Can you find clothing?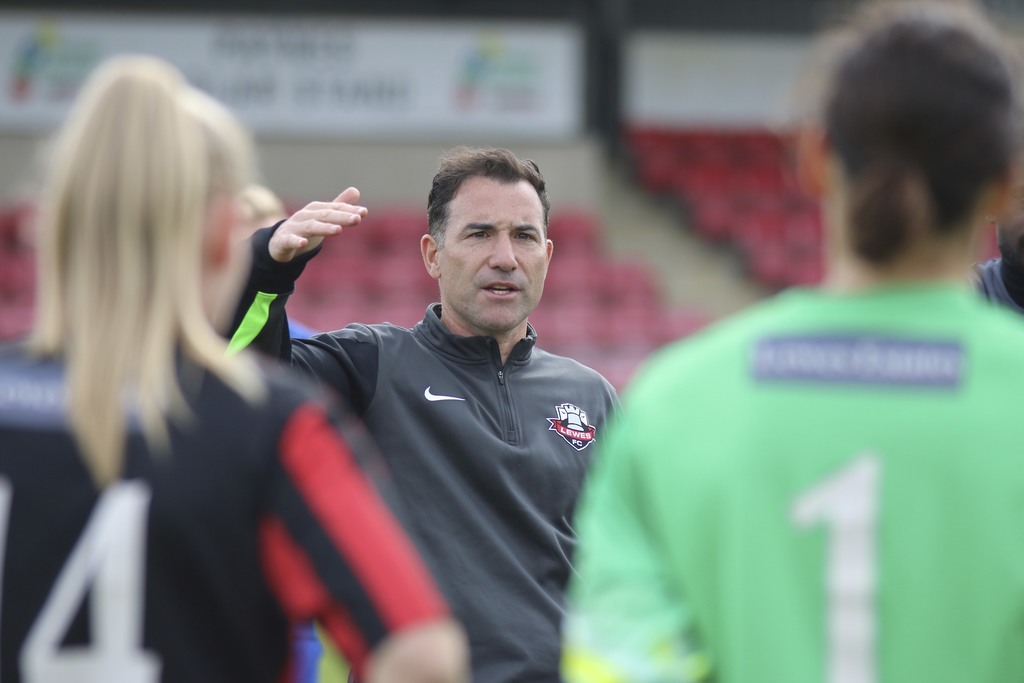
Yes, bounding box: bbox=[0, 323, 456, 682].
